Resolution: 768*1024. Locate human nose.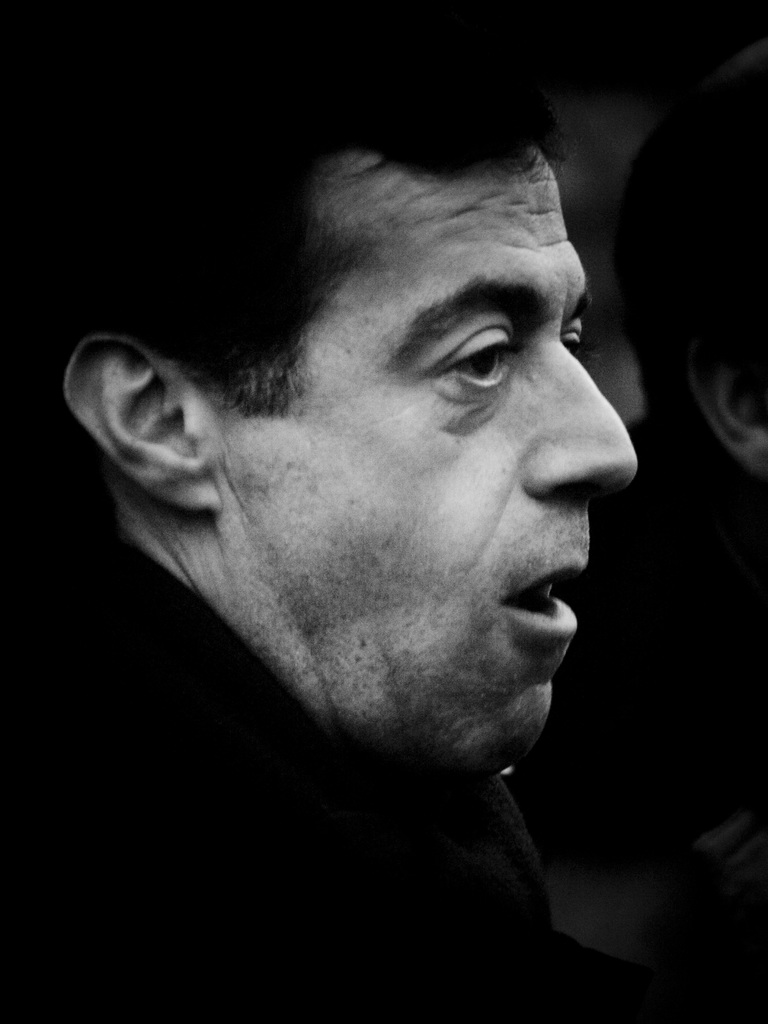
<region>515, 335, 642, 512</region>.
